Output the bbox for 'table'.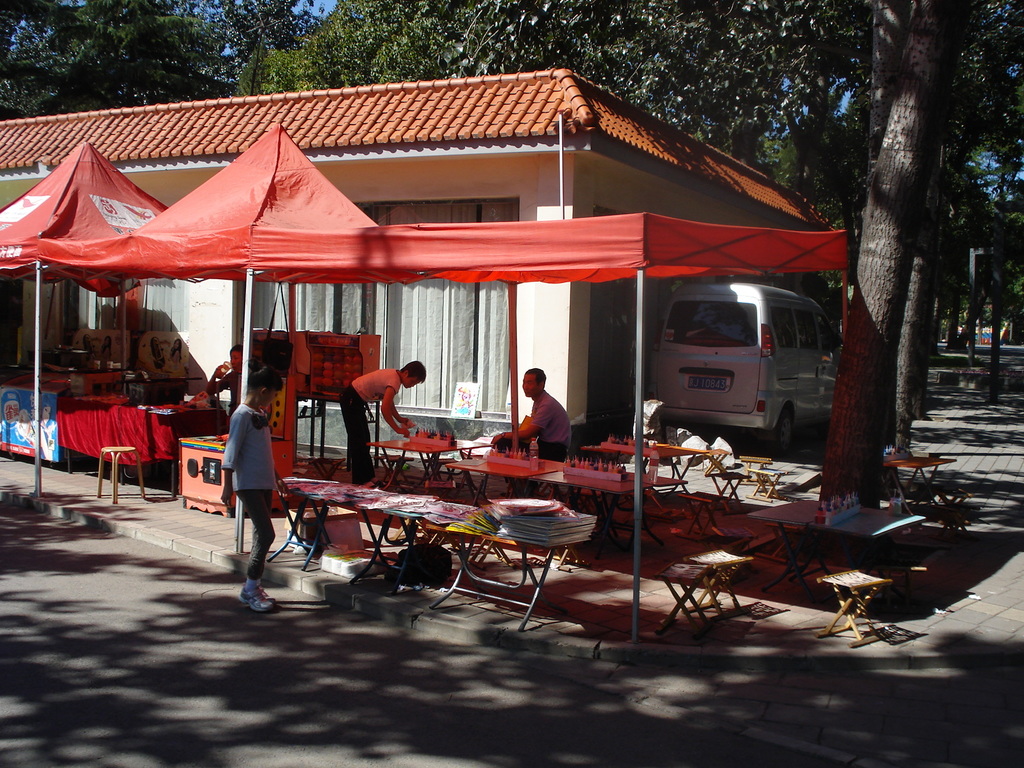
Rect(355, 417, 489, 500).
